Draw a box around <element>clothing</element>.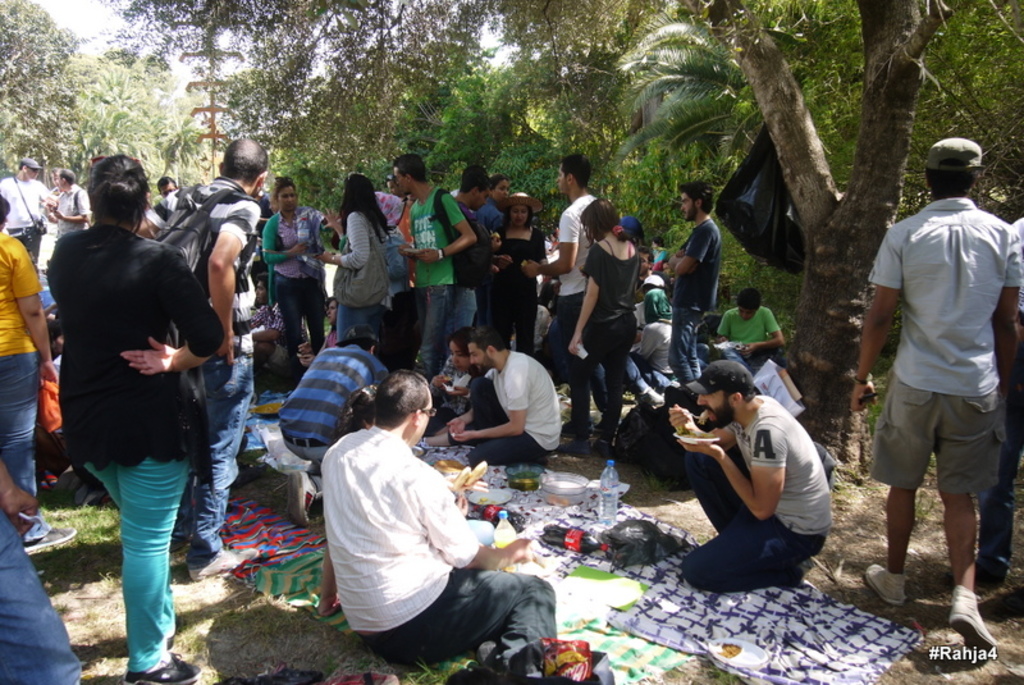
rect(0, 225, 45, 501).
